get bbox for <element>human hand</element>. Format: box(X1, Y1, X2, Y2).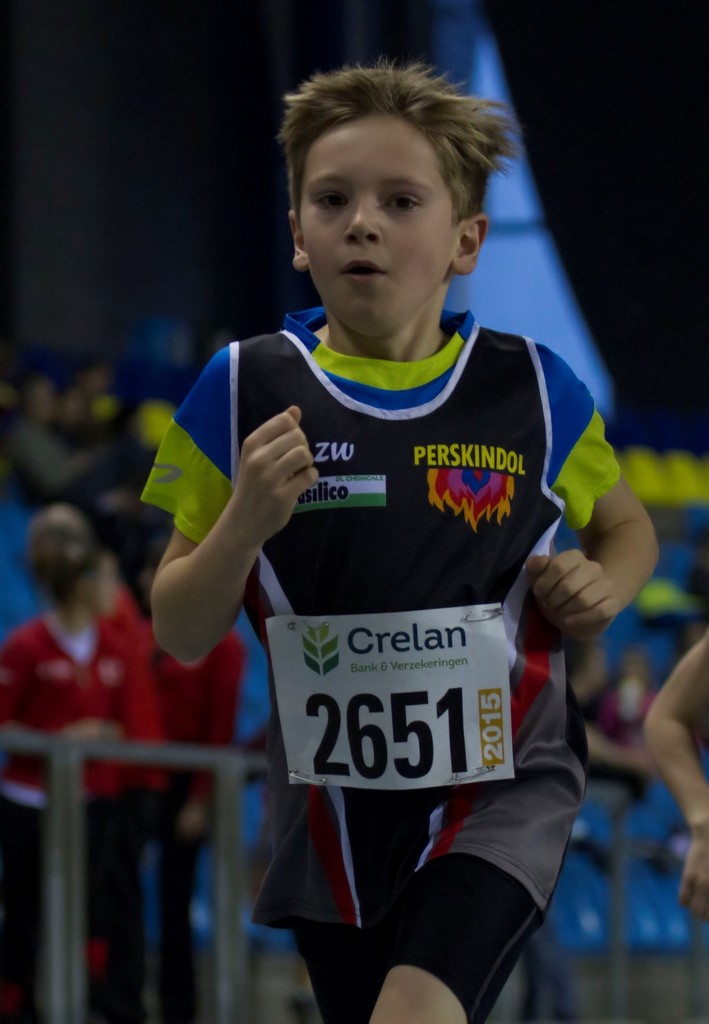
box(525, 543, 616, 643).
